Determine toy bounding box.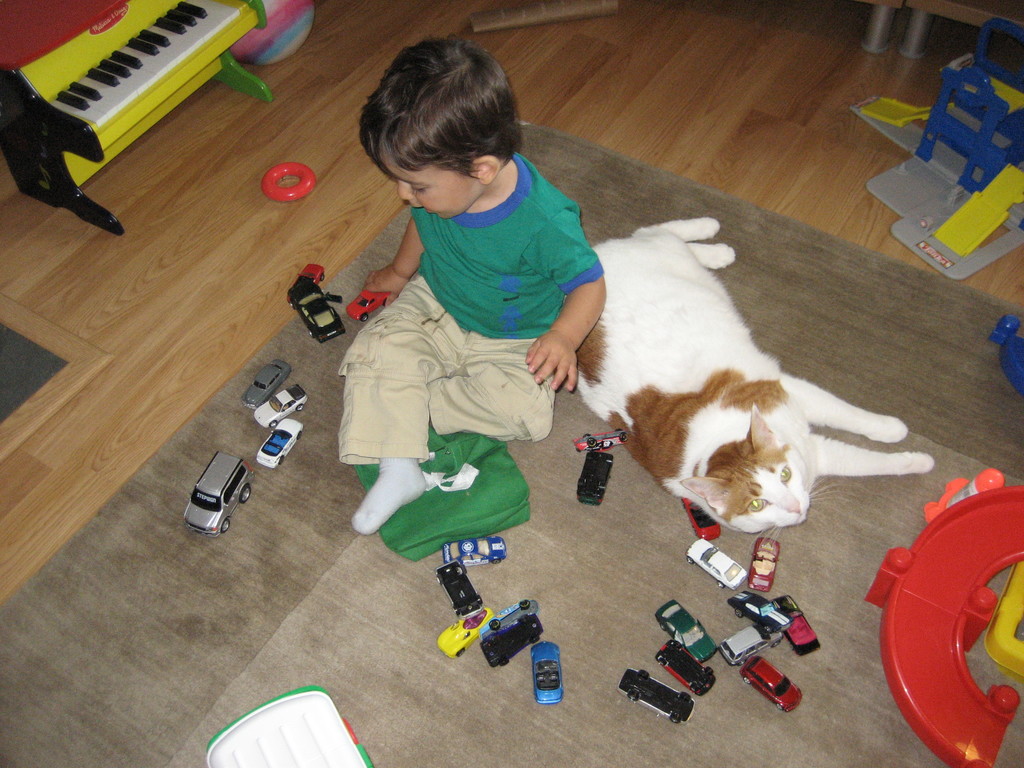
Determined: {"left": 652, "top": 599, "right": 718, "bottom": 661}.
